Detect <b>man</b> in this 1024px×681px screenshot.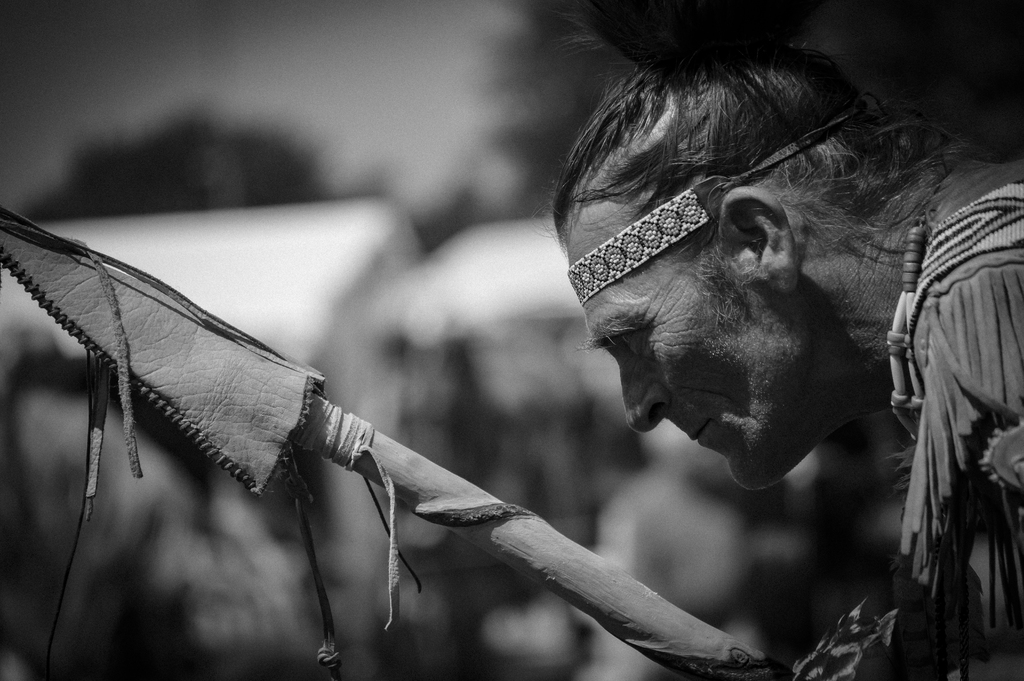
Detection: rect(436, 12, 1023, 641).
